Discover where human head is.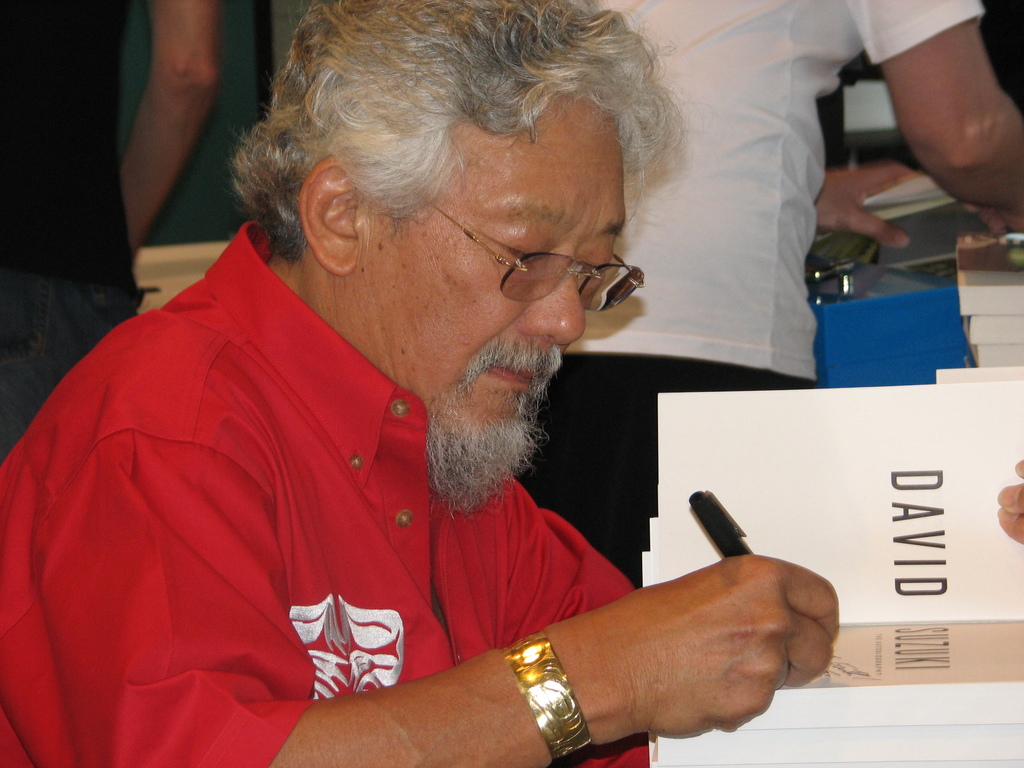
Discovered at box=[233, 22, 675, 349].
